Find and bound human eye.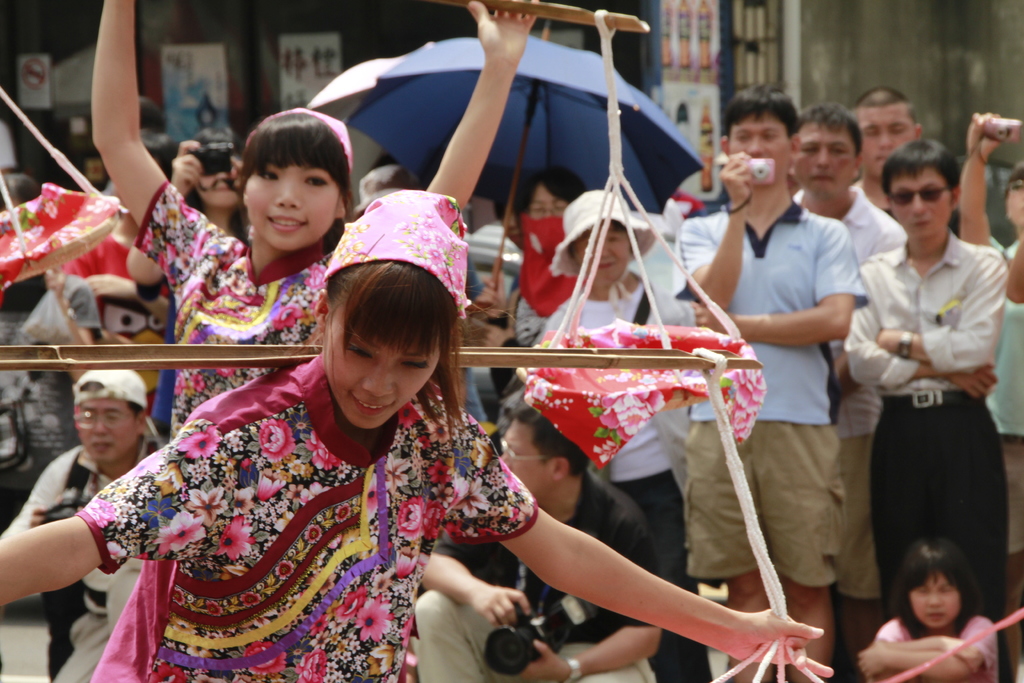
Bound: {"x1": 532, "y1": 202, "x2": 545, "y2": 213}.
